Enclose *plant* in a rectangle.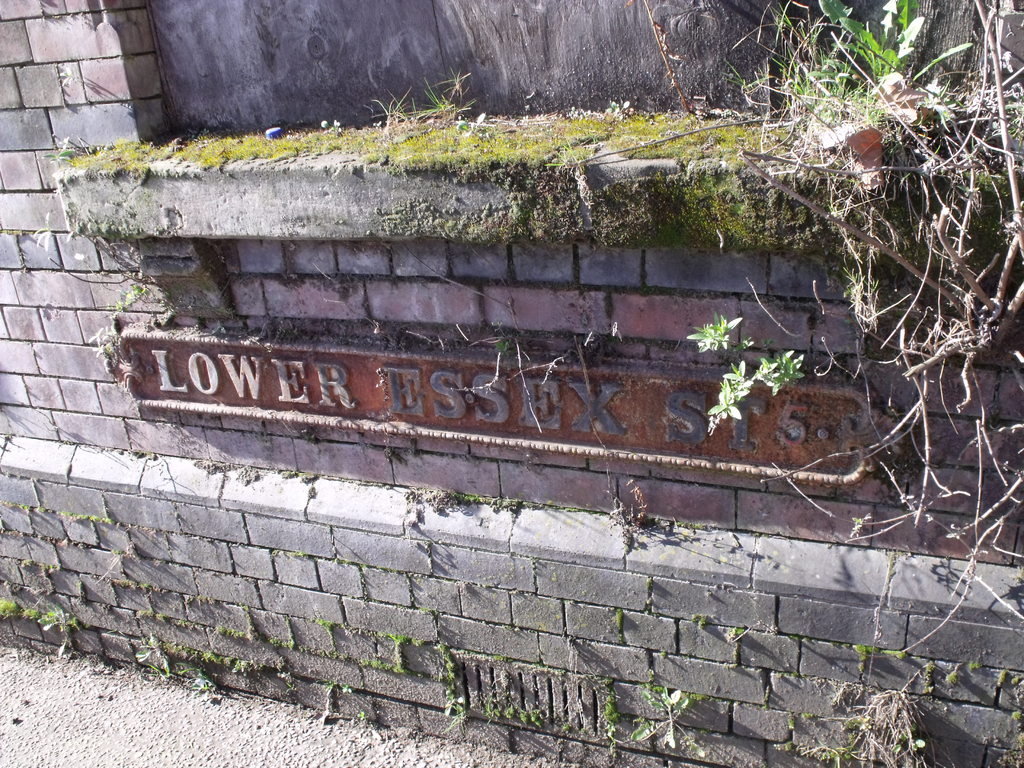
bbox=(676, 300, 751, 363).
